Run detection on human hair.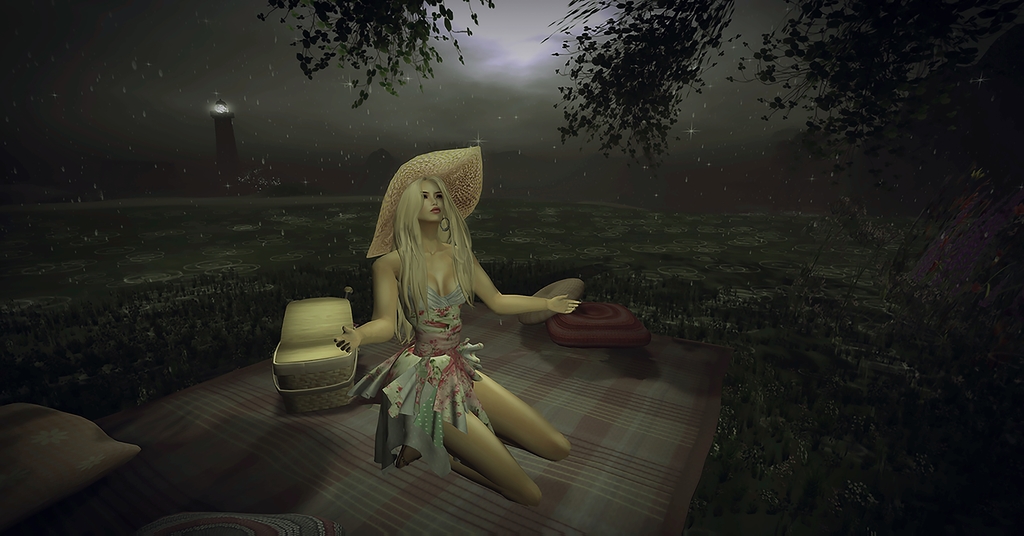
Result: 388,175,476,331.
